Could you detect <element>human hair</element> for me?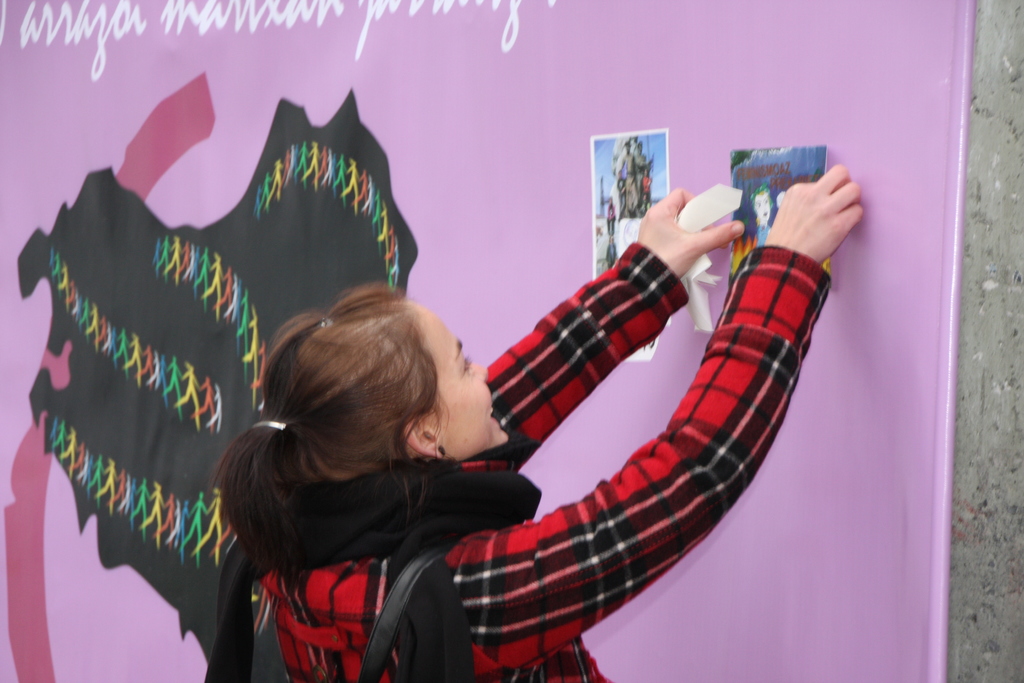
Detection result: box=[199, 280, 451, 576].
